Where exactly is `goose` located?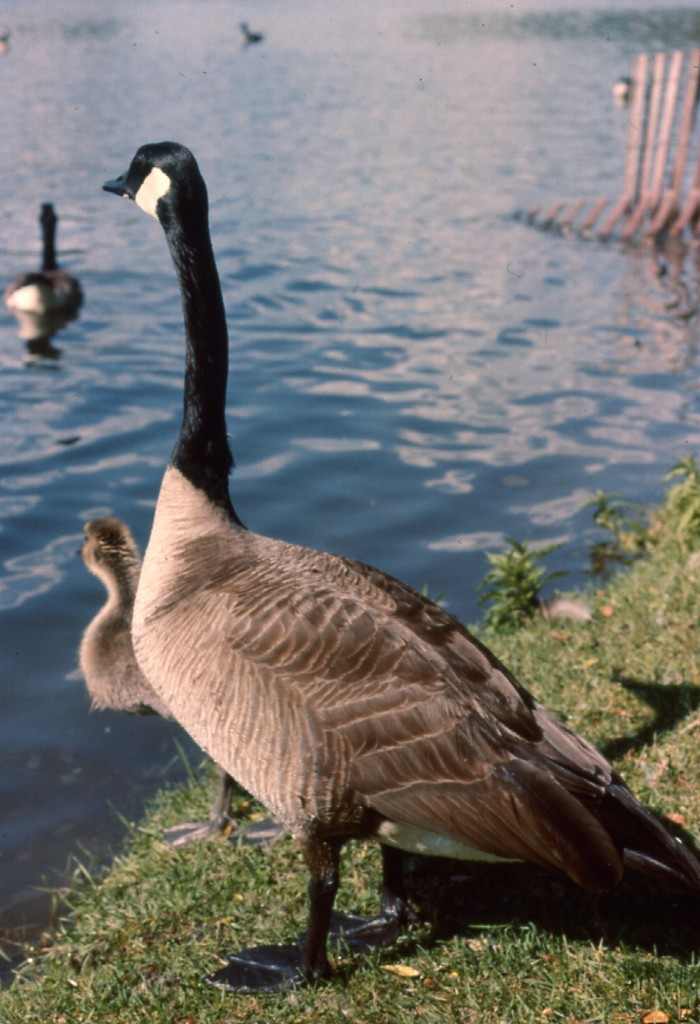
Its bounding box is box(0, 200, 80, 347).
